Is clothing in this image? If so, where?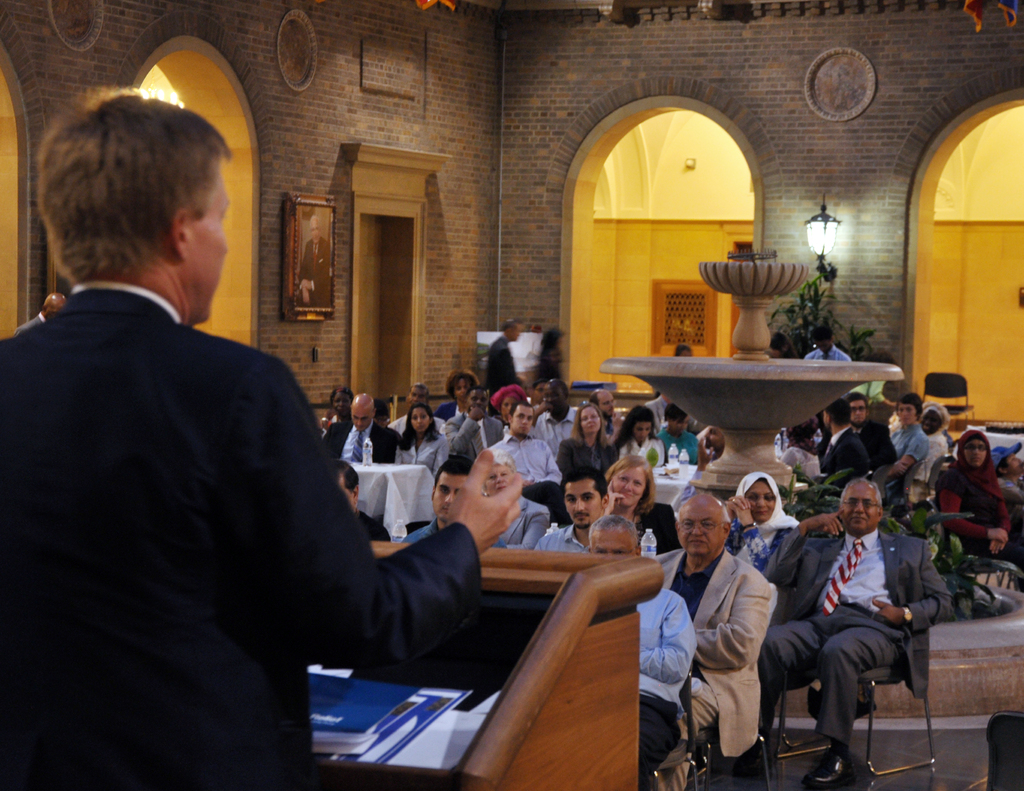
Yes, at (487, 435, 567, 485).
